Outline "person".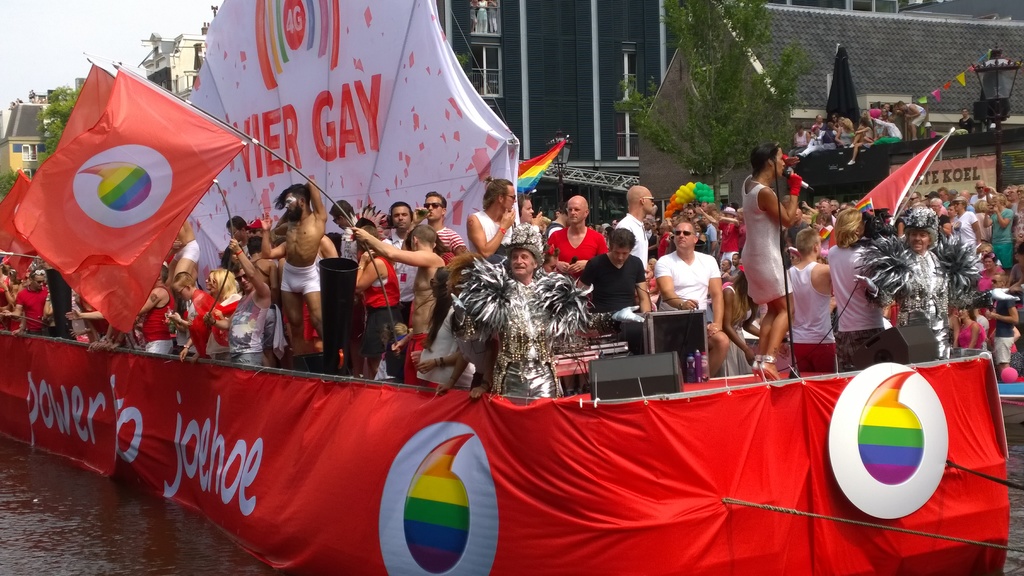
Outline: <bbox>329, 200, 362, 258</bbox>.
